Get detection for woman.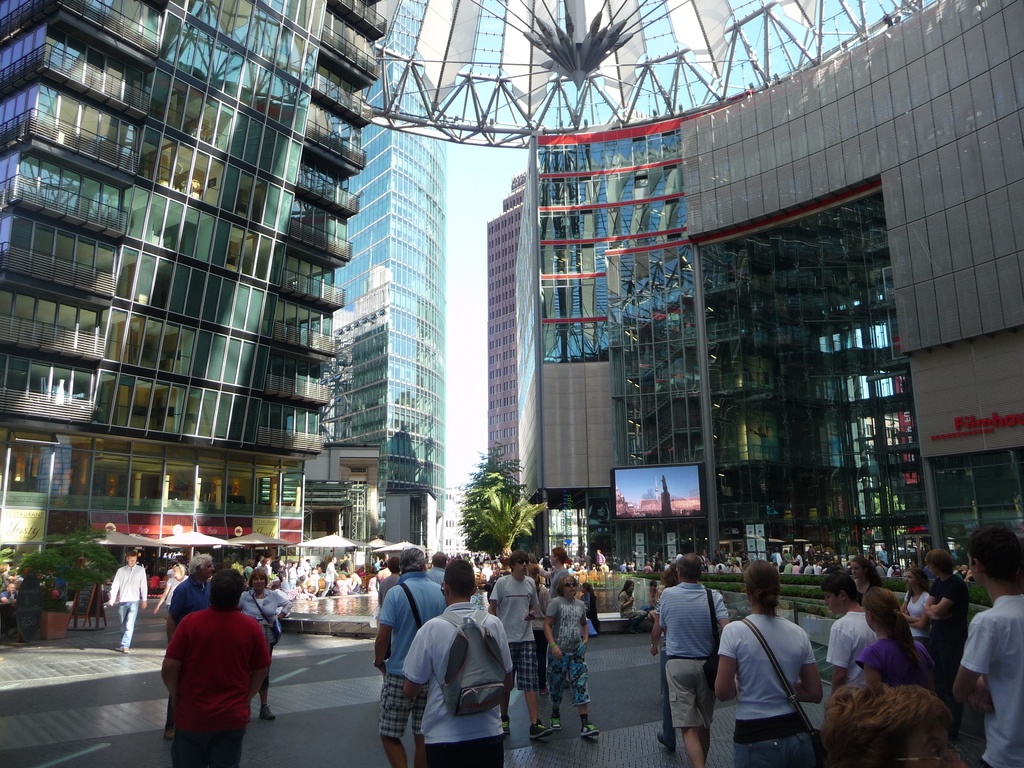
Detection: pyautogui.locateOnScreen(259, 555, 271, 577).
